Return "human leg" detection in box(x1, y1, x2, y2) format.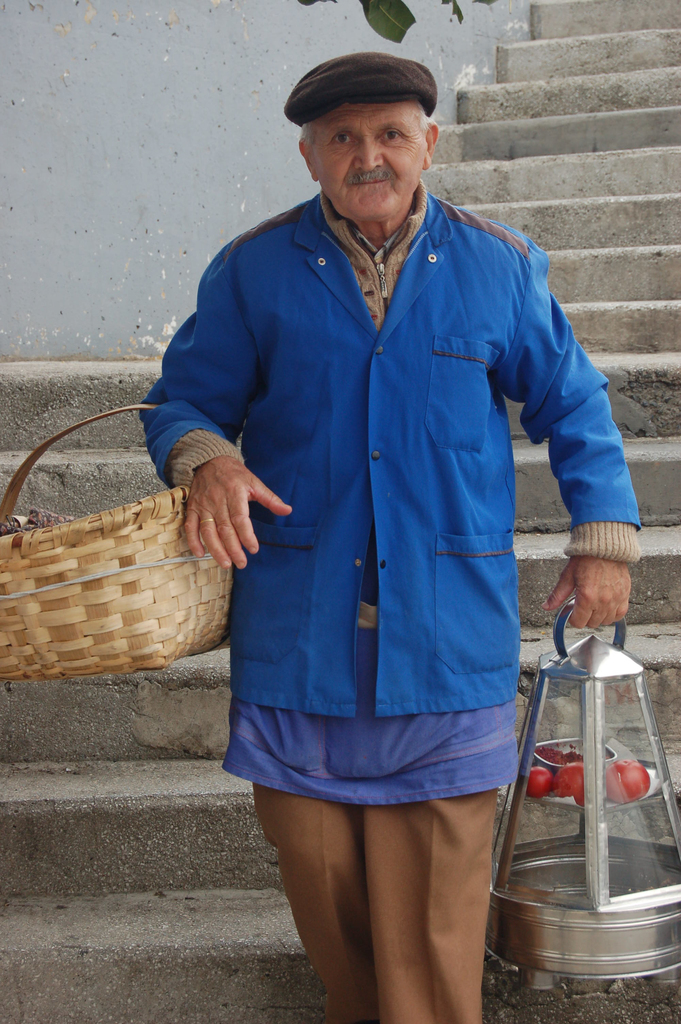
box(363, 785, 509, 1023).
